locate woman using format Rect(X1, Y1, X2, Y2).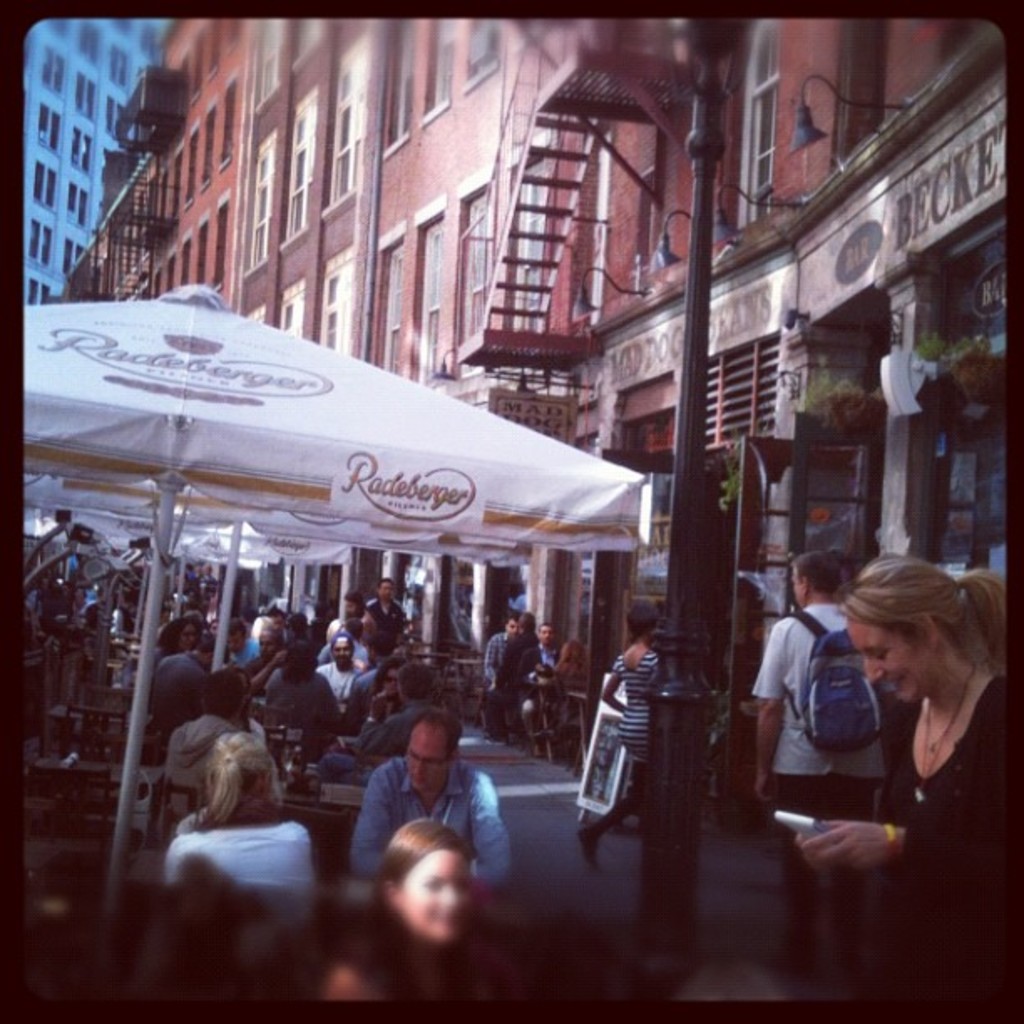
Rect(325, 825, 515, 1012).
